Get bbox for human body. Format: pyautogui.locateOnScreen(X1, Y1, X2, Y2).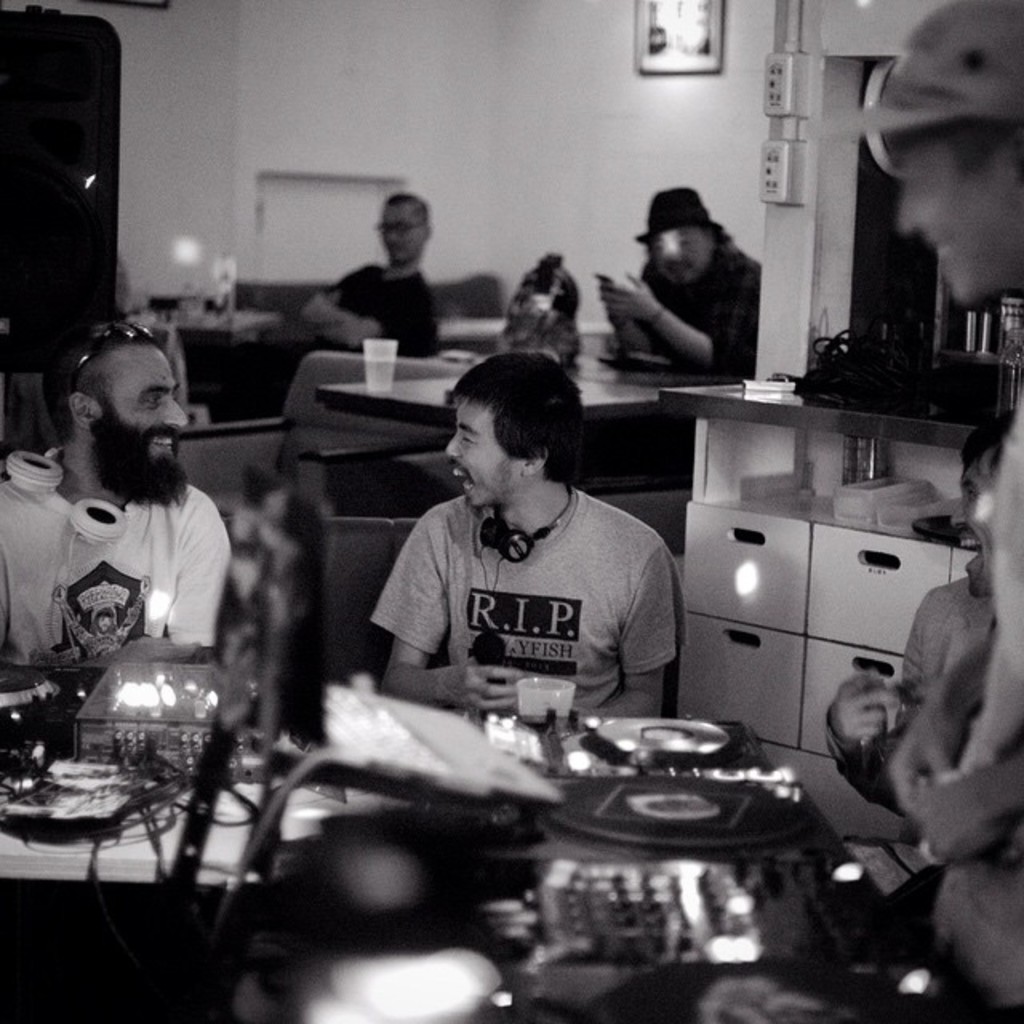
pyautogui.locateOnScreen(827, 566, 974, 808).
